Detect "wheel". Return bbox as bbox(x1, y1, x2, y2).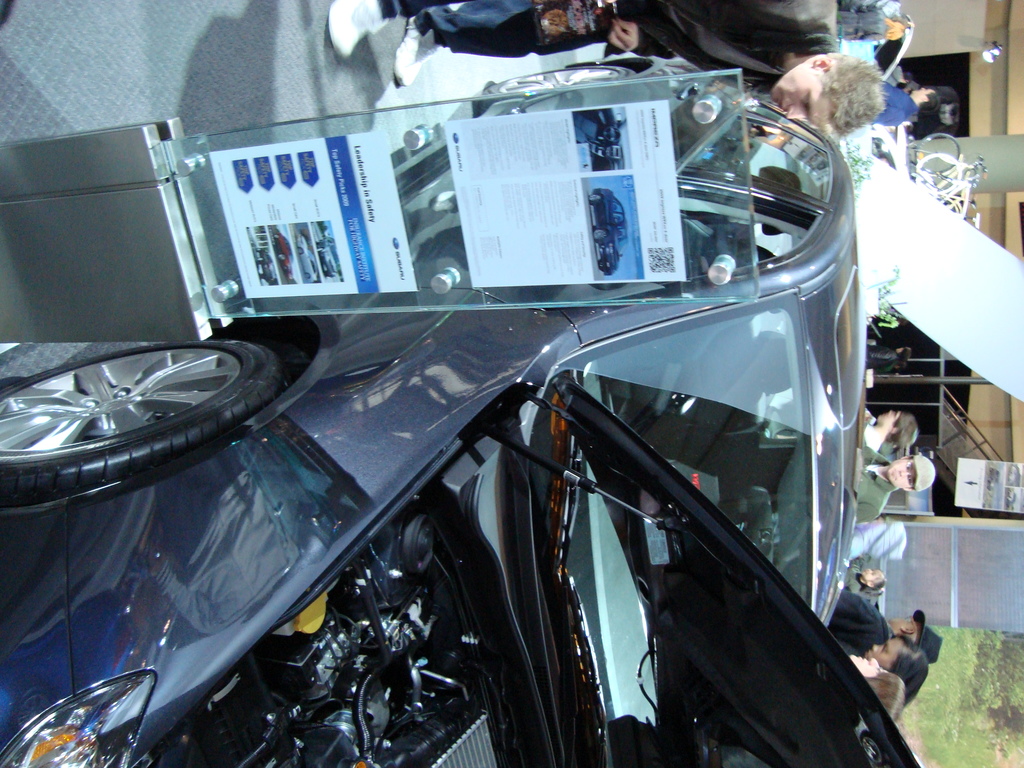
bbox(589, 193, 602, 202).
